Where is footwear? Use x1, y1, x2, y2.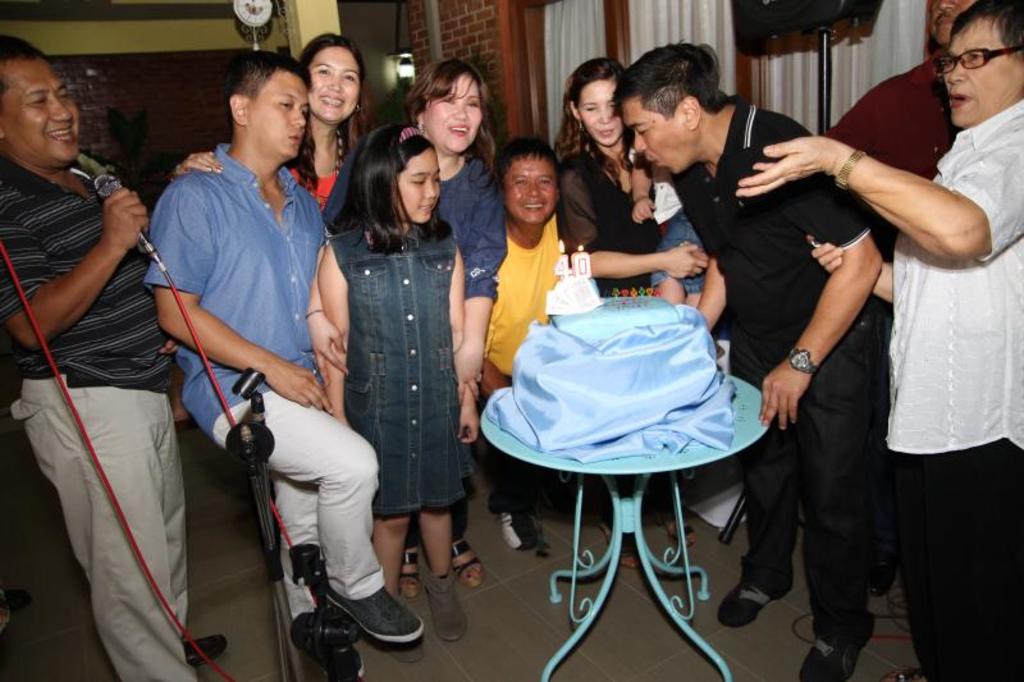
183, 638, 229, 668.
